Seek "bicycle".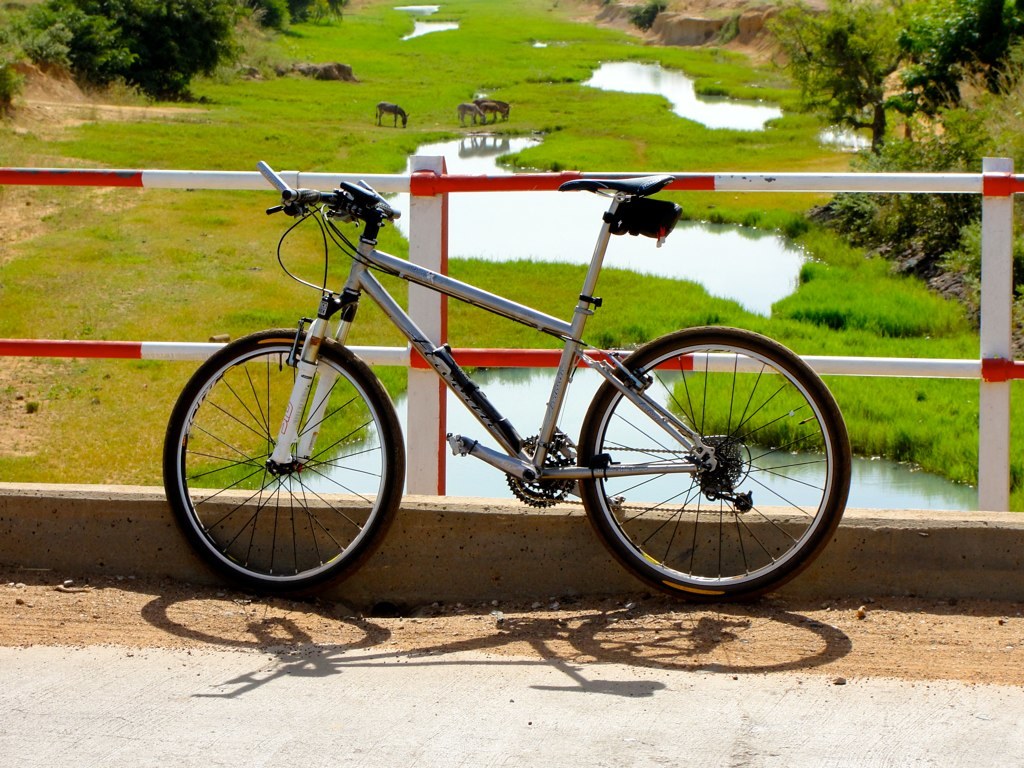
bbox(147, 173, 856, 593).
